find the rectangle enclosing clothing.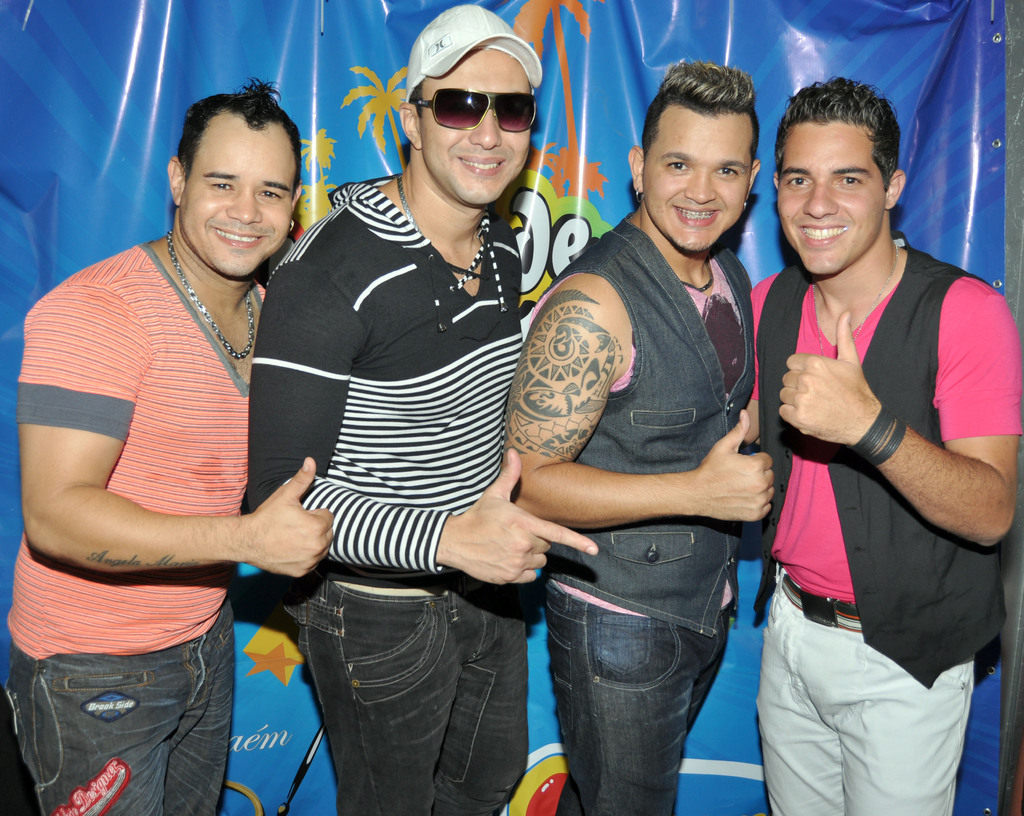
left=748, top=237, right=1023, bottom=815.
